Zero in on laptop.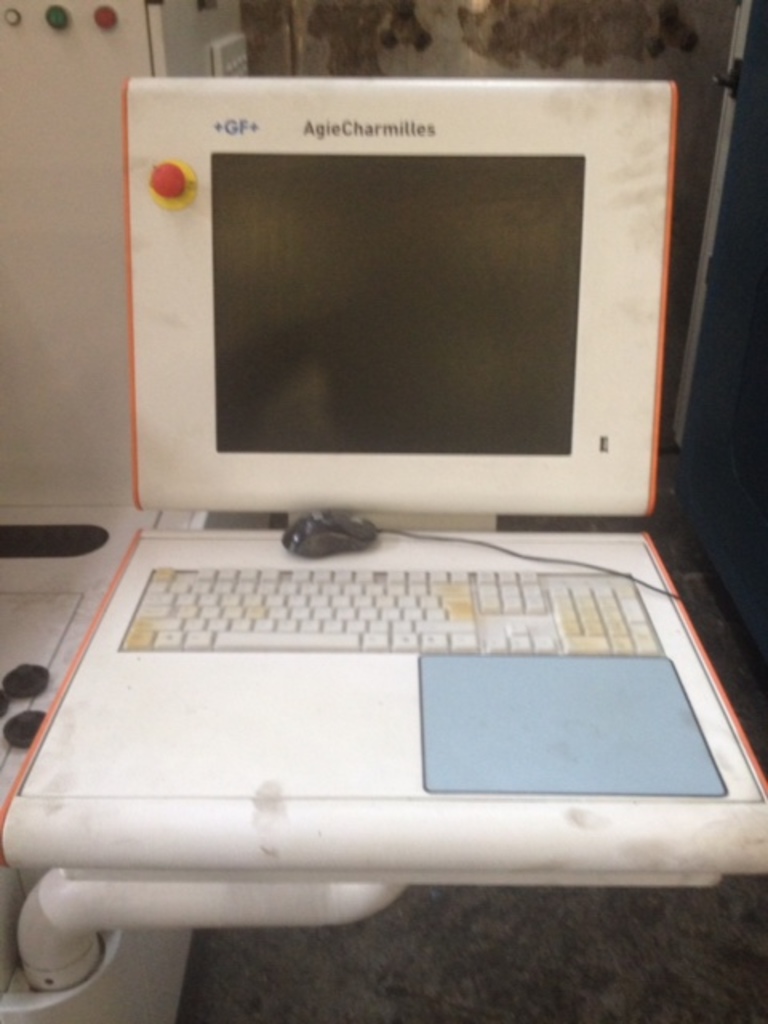
Zeroed in: left=0, top=67, right=766, bottom=877.
